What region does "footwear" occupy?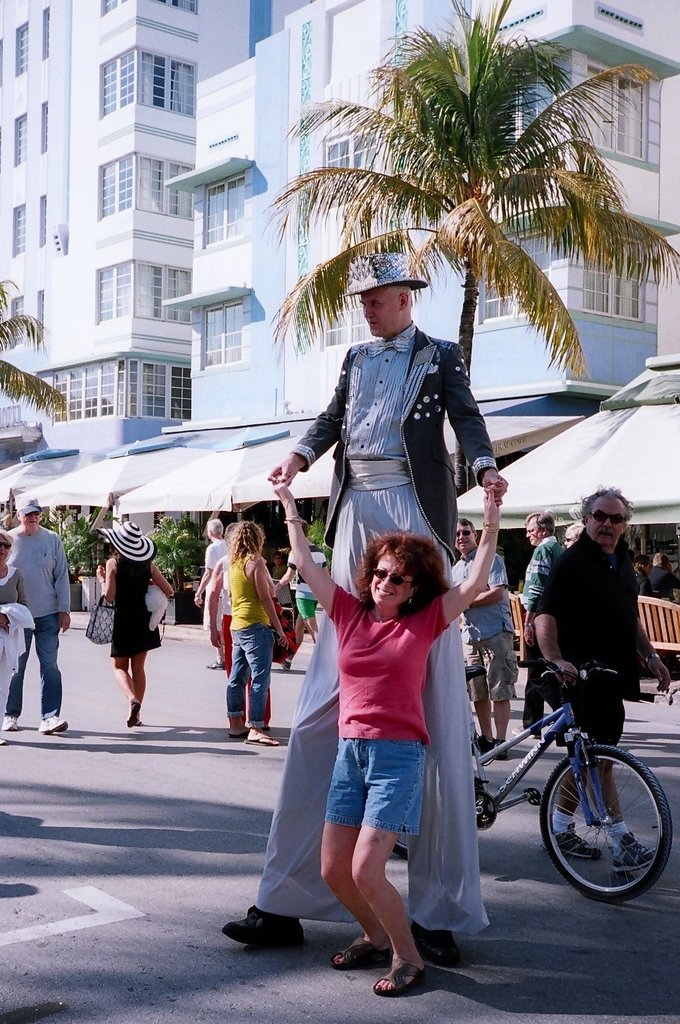
l=415, t=926, r=461, b=965.
